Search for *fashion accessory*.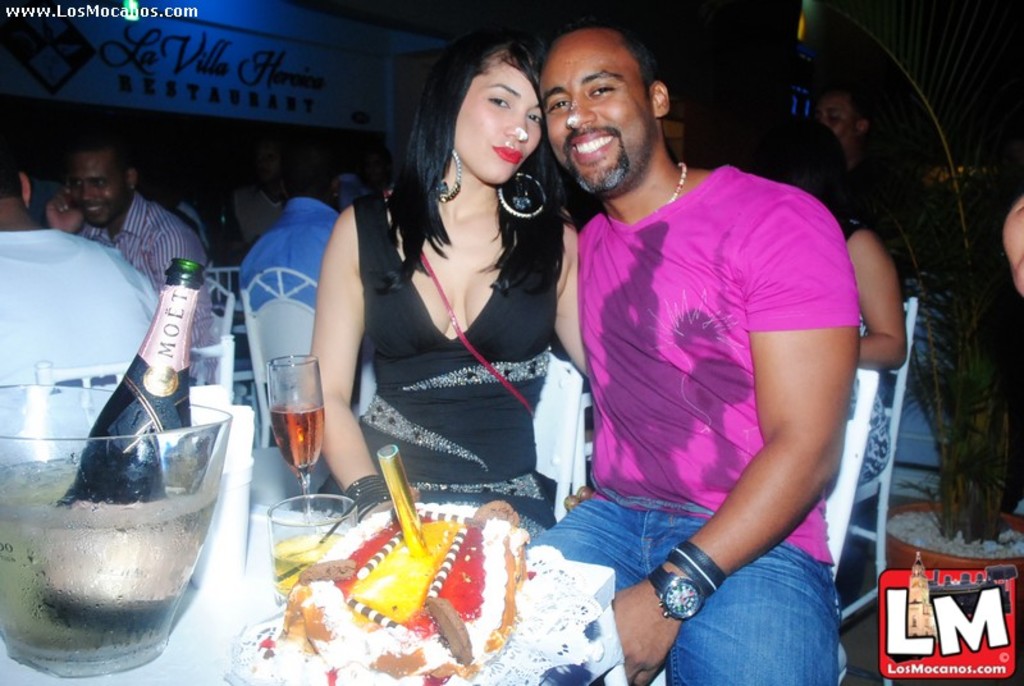
Found at box=[662, 156, 689, 203].
